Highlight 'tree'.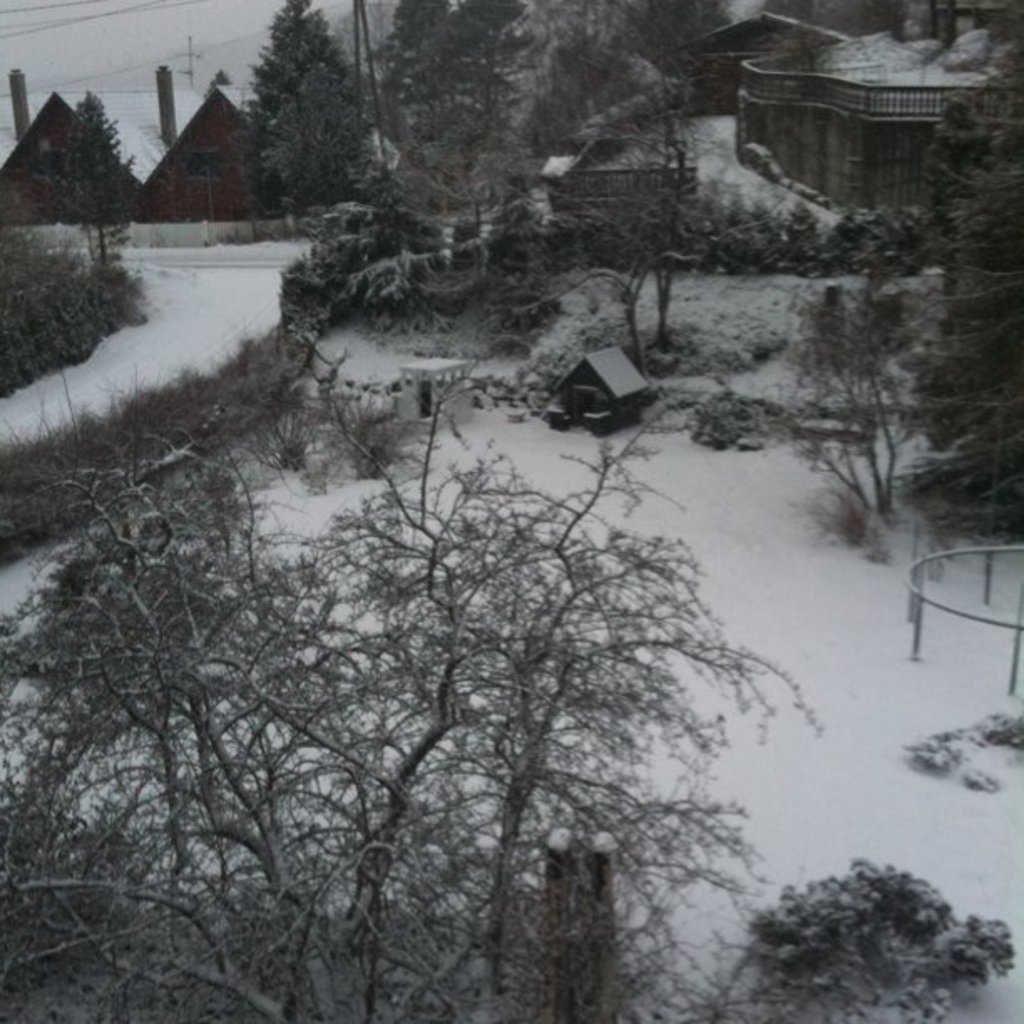
Highlighted region: bbox=[355, 0, 724, 253].
